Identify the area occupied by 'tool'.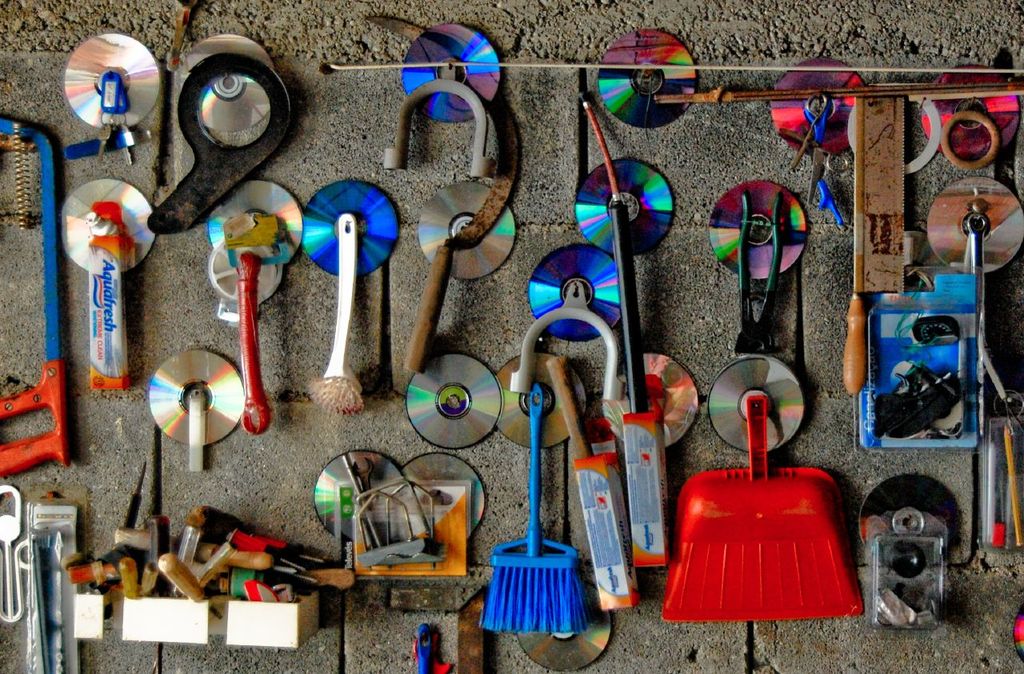
Area: box=[0, 114, 72, 477].
